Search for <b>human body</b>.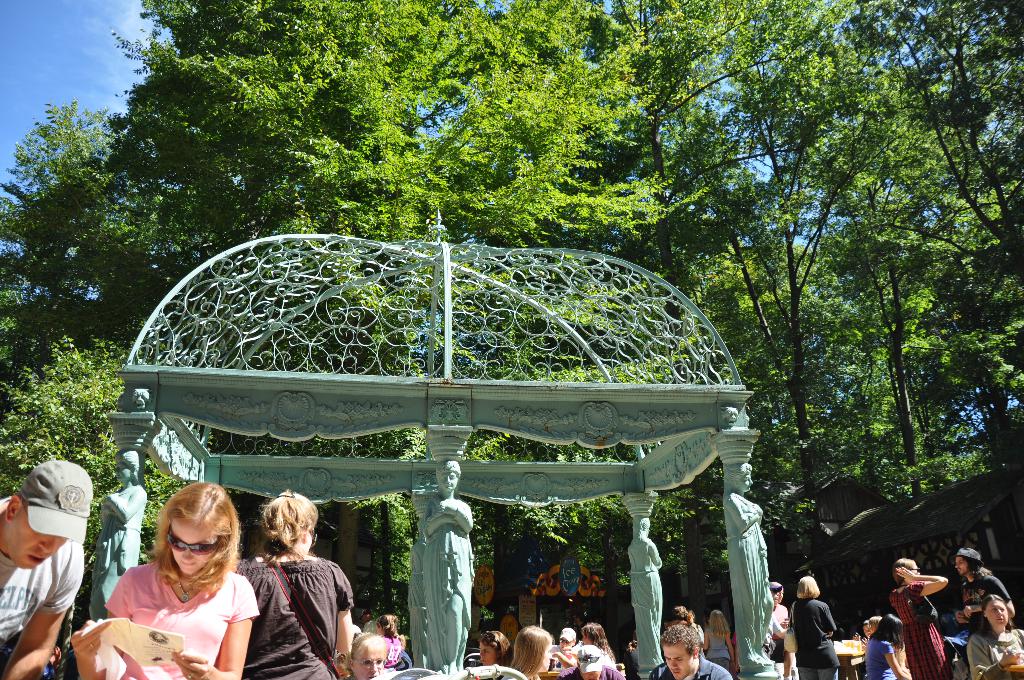
Found at bbox=[419, 462, 474, 675].
